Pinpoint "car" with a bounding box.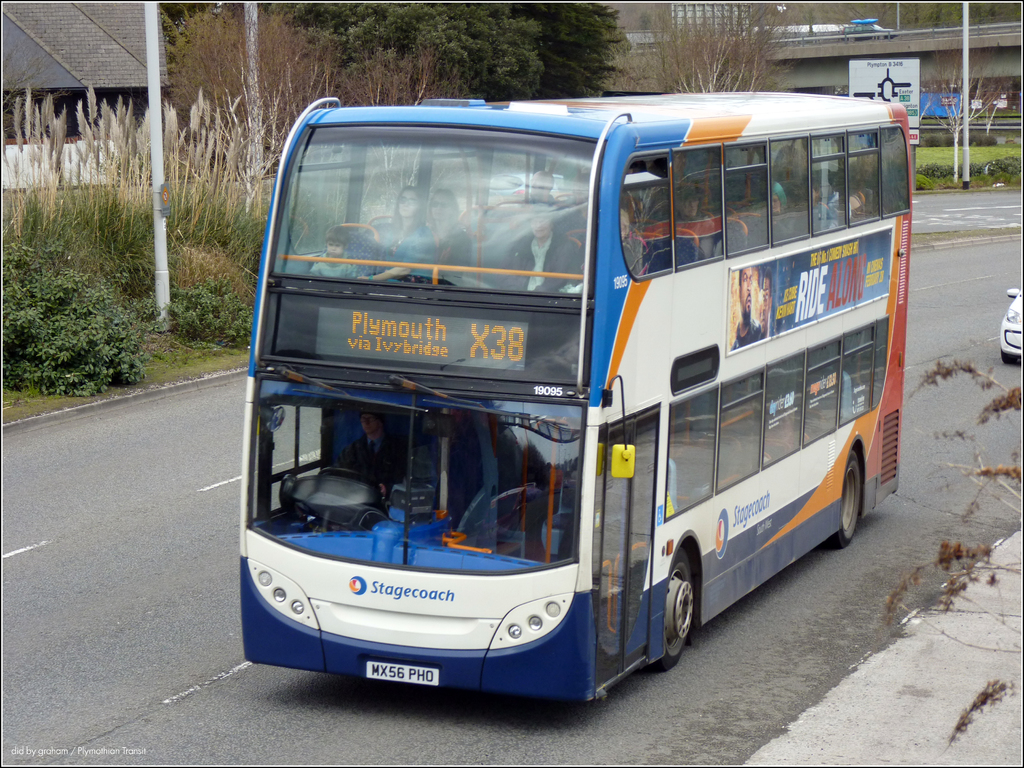
x1=1000, y1=290, x2=1023, y2=369.
